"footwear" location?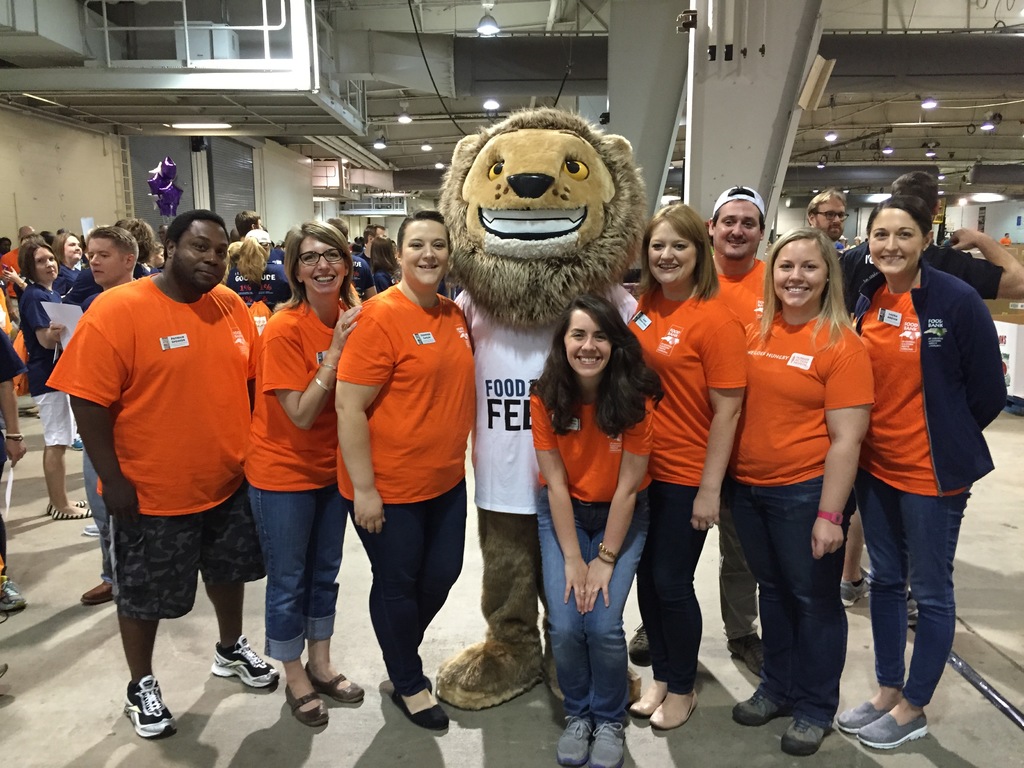
left=858, top=713, right=929, bottom=749
